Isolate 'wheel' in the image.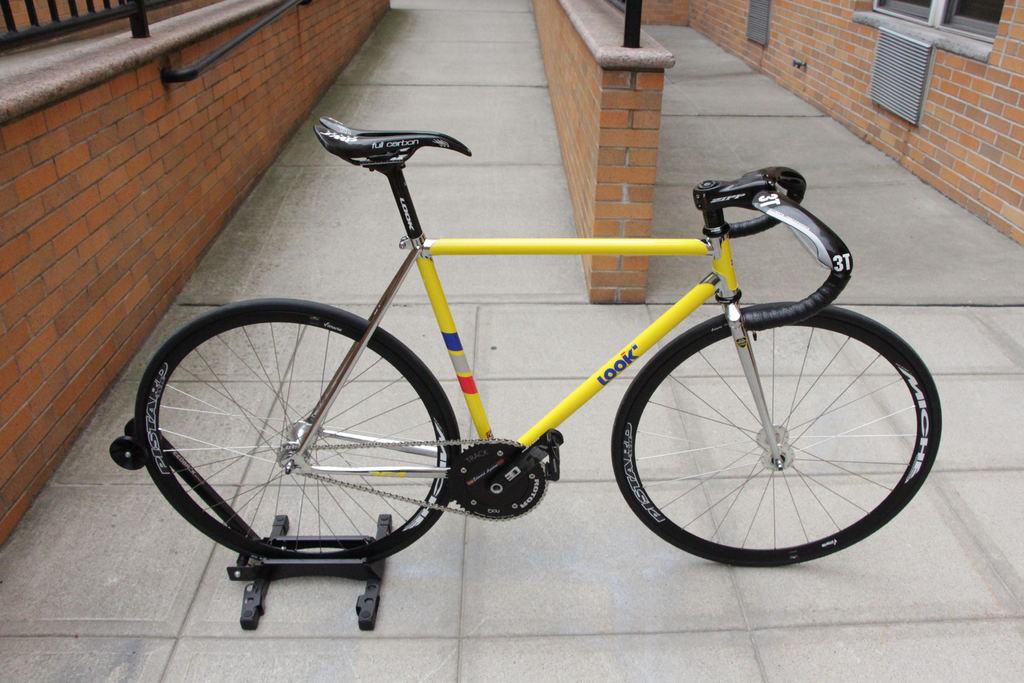
Isolated region: <box>145,304,464,586</box>.
